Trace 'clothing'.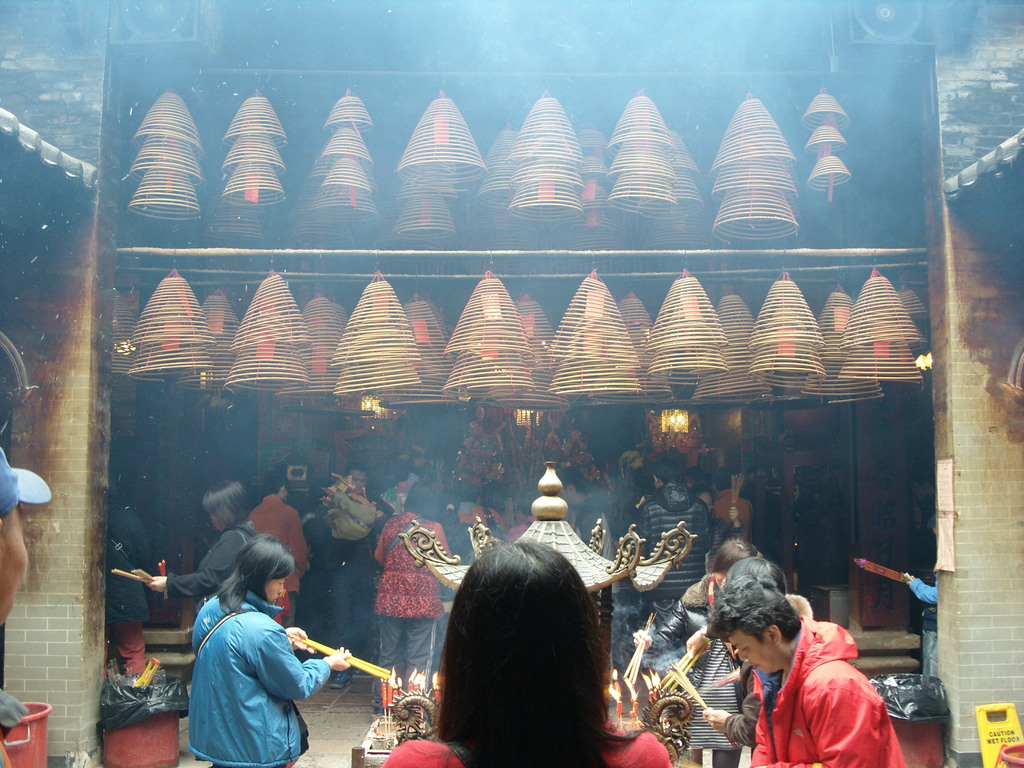
Traced to [180, 586, 332, 767].
